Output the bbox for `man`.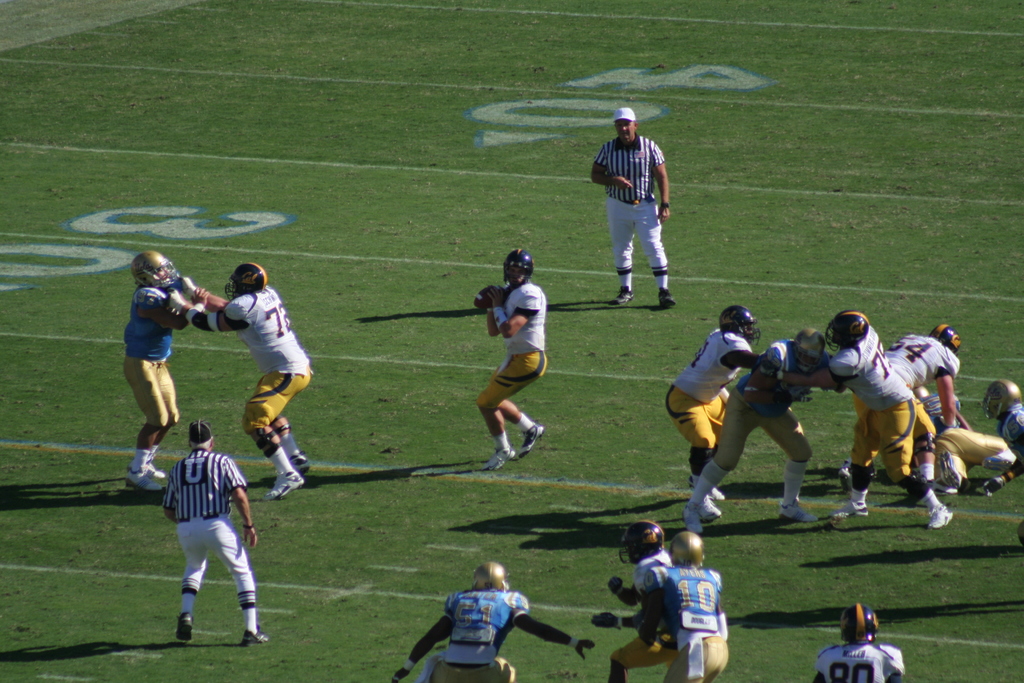
(846,320,961,507).
